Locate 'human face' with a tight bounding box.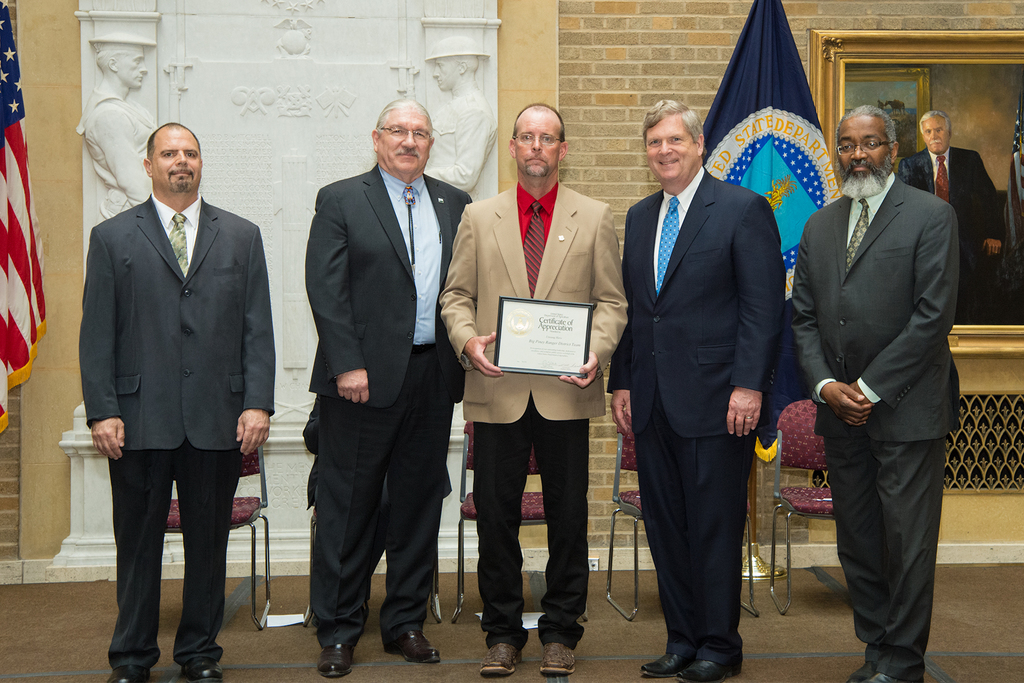
837/115/890/188.
